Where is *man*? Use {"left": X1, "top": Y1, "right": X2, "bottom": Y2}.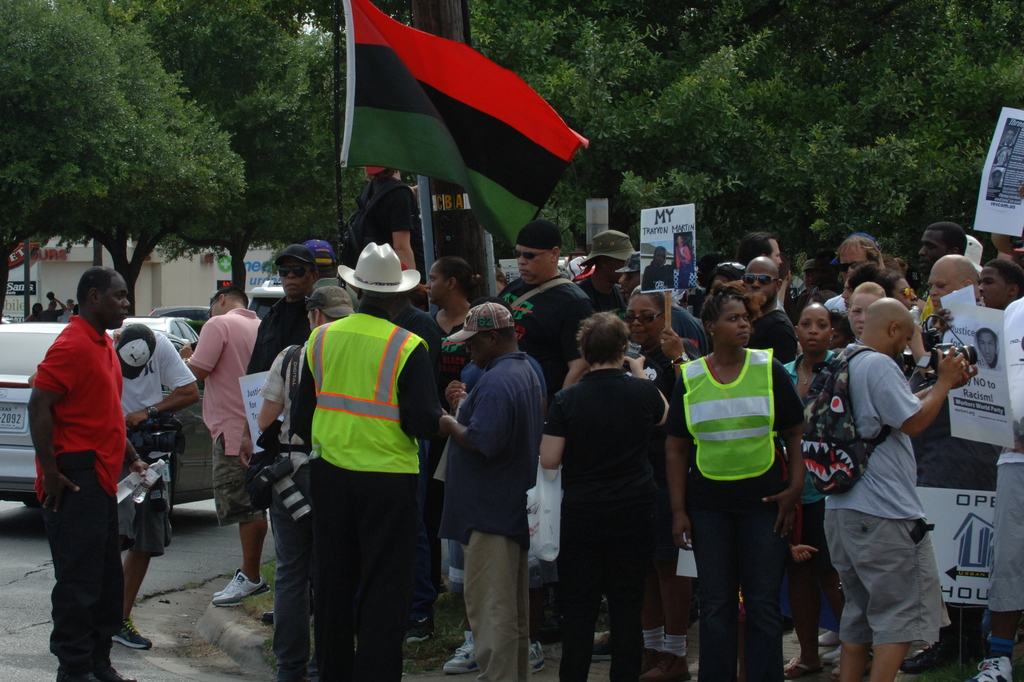
{"left": 970, "top": 331, "right": 1004, "bottom": 372}.
